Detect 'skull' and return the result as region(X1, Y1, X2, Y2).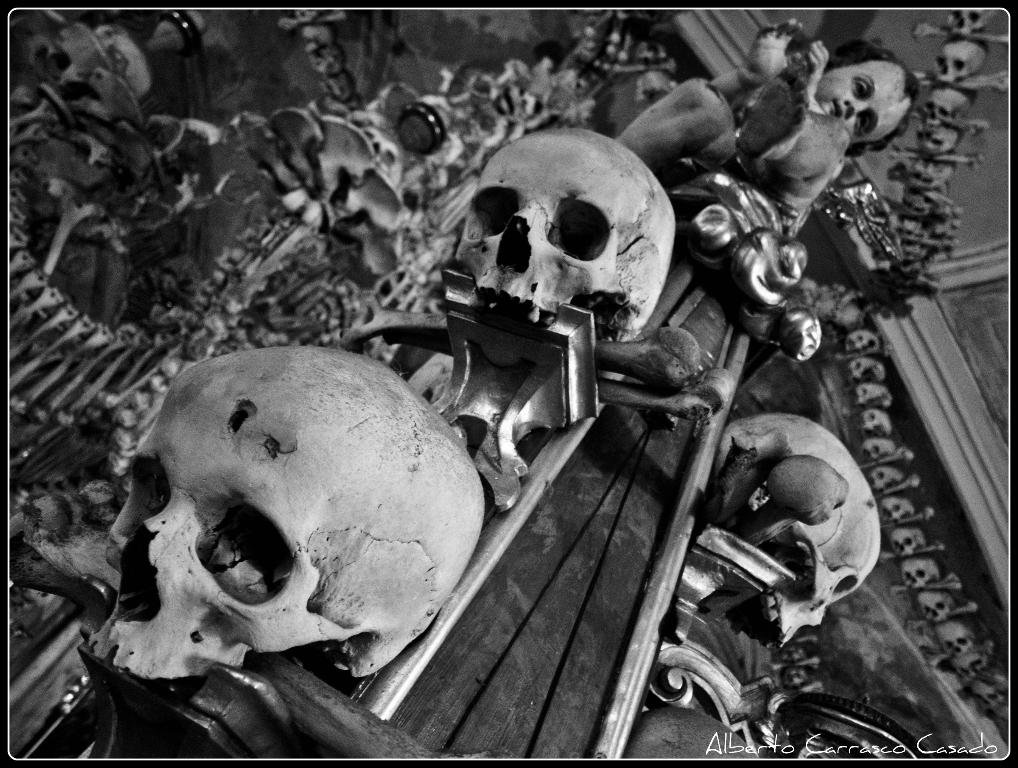
region(844, 331, 875, 354).
